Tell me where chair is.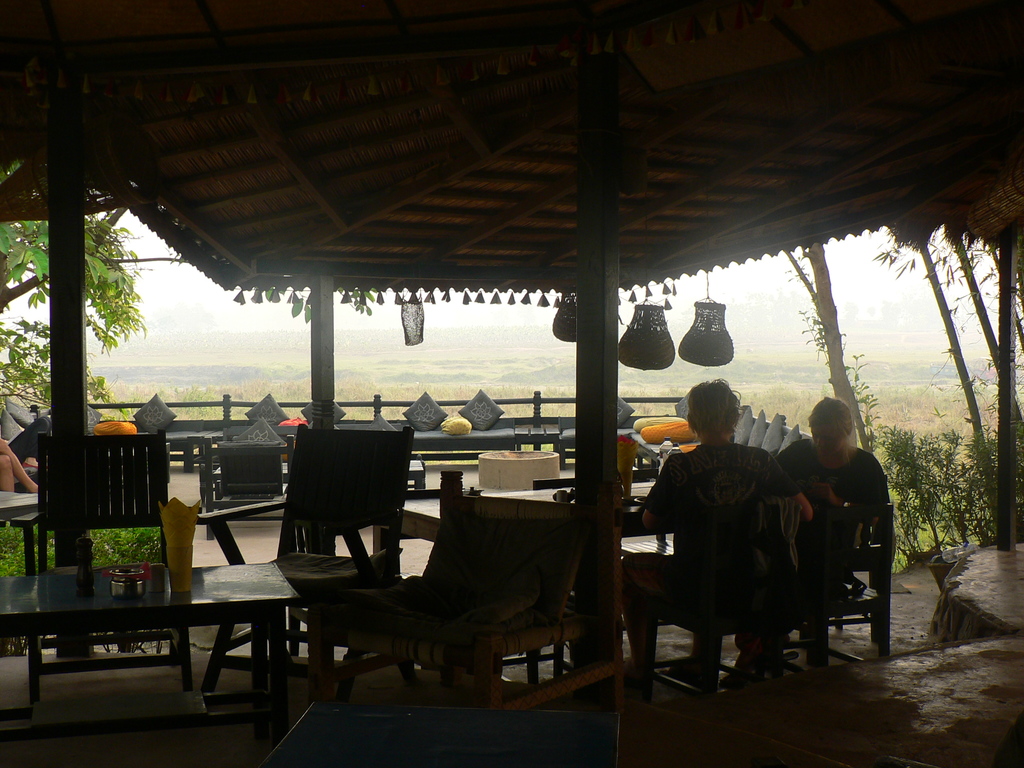
chair is at locate(330, 462, 627, 716).
